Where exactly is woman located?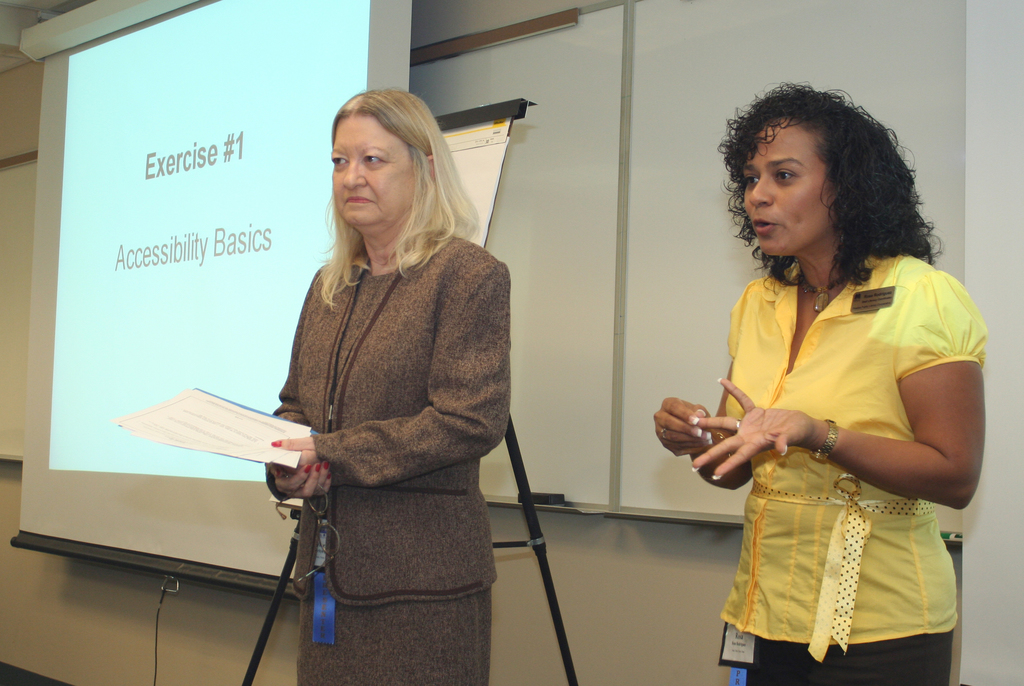
Its bounding box is box(643, 114, 975, 685).
